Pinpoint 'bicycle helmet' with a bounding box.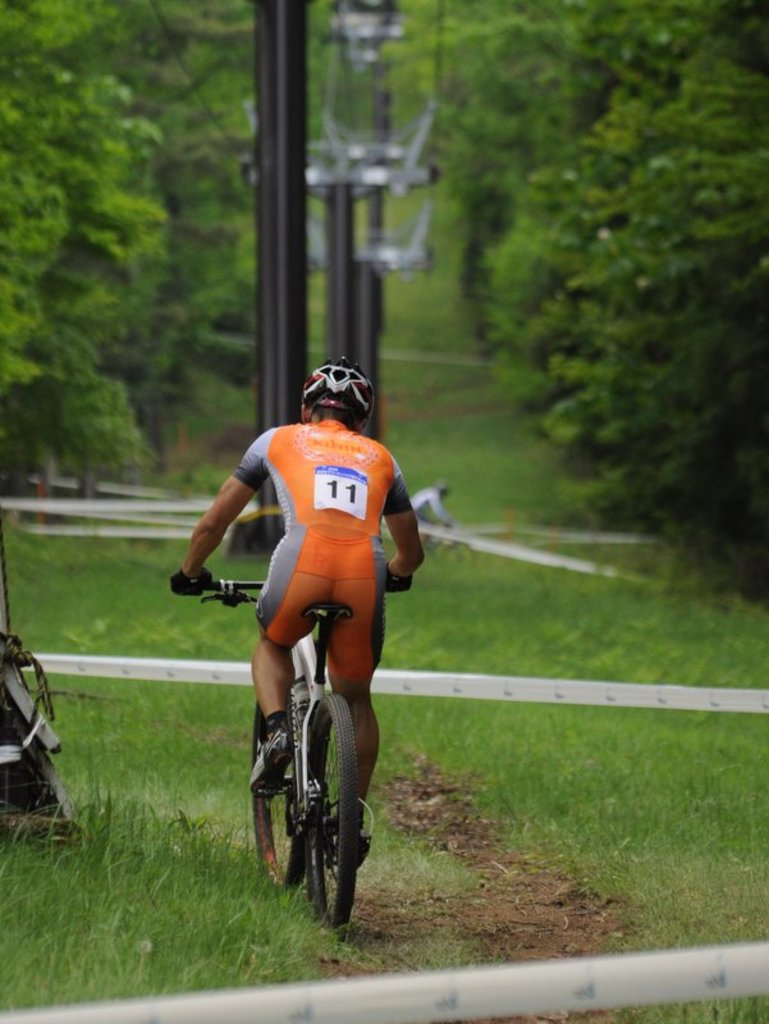
Rect(290, 351, 372, 430).
